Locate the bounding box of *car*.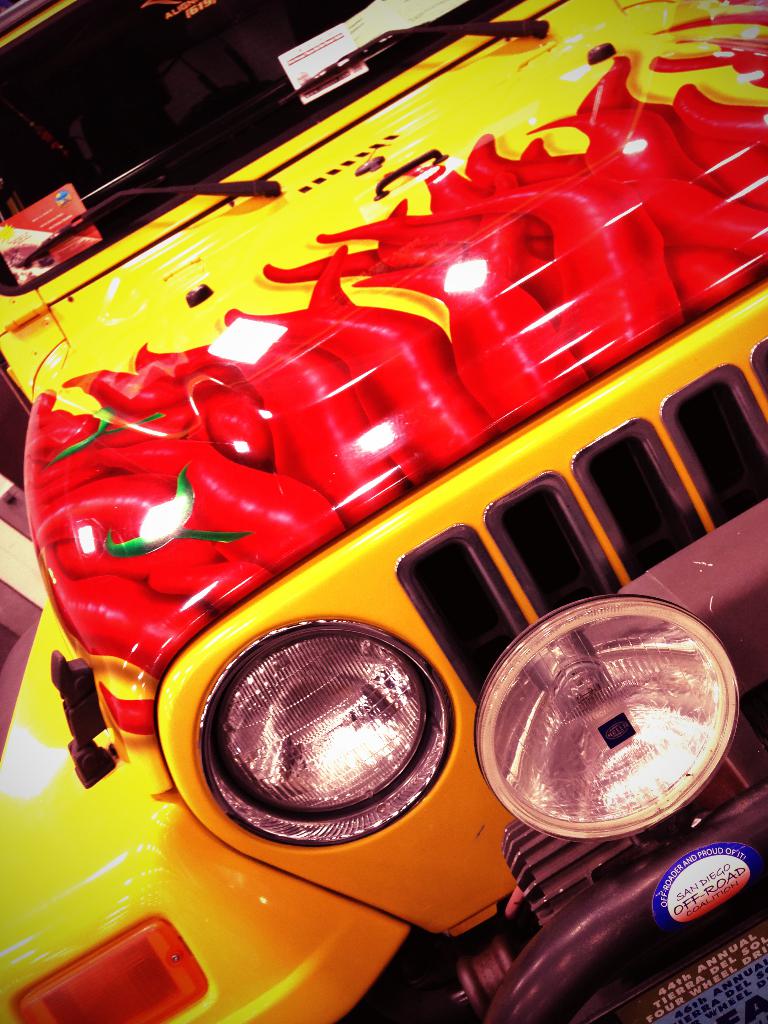
Bounding box: 0/55/734/1023.
